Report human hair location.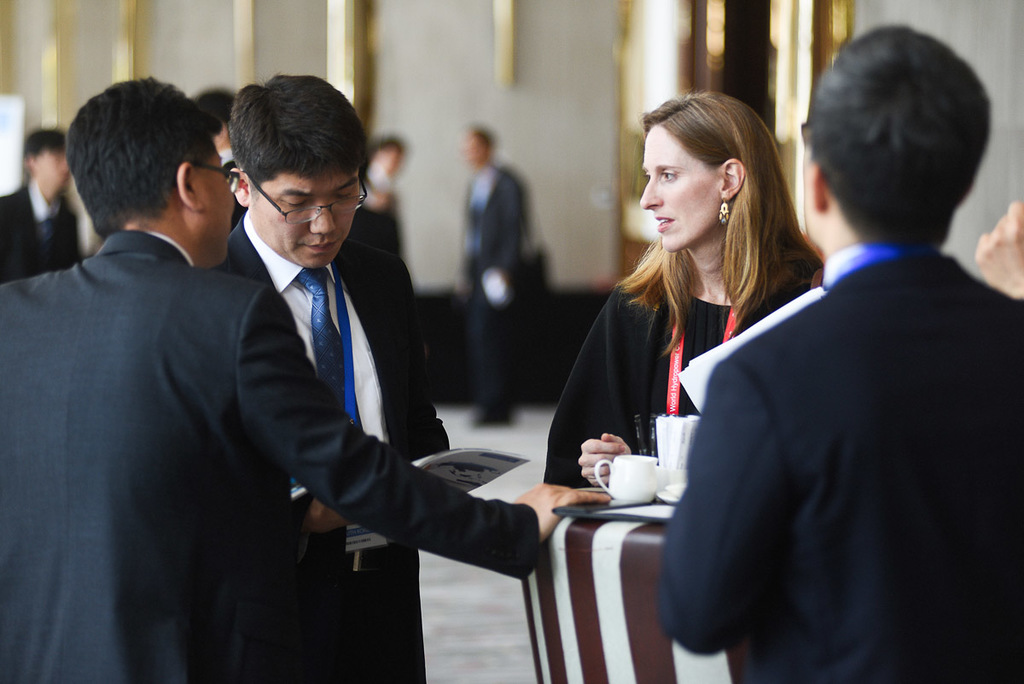
Report: 623,91,800,340.
